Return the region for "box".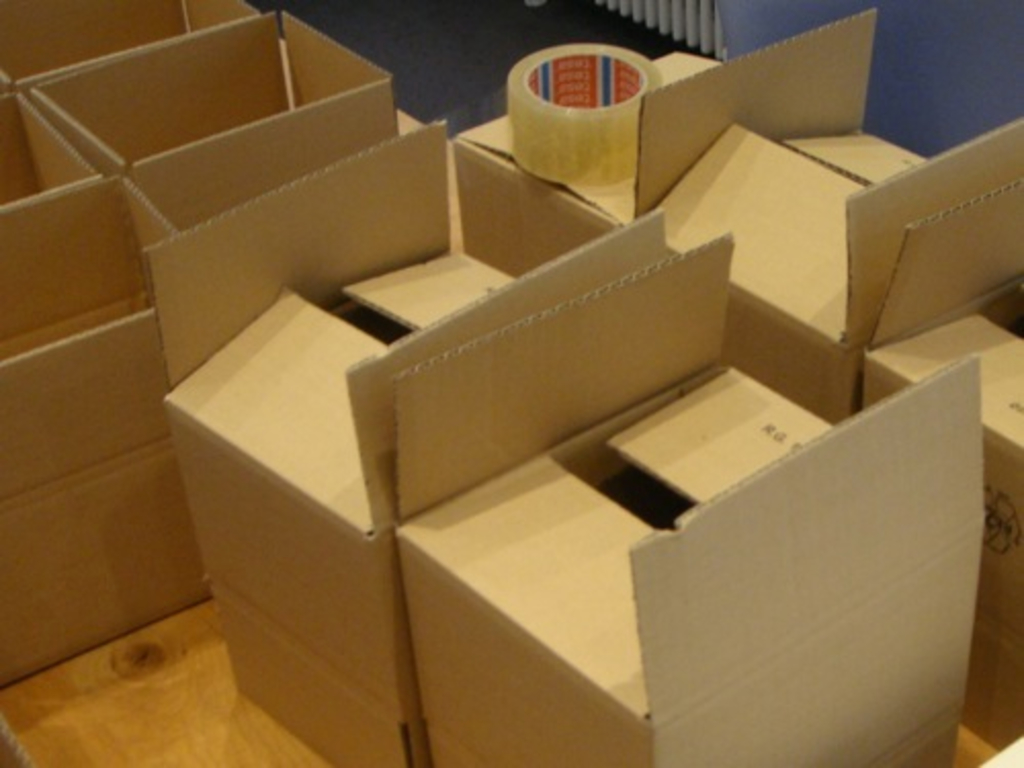
[635,0,1022,420].
